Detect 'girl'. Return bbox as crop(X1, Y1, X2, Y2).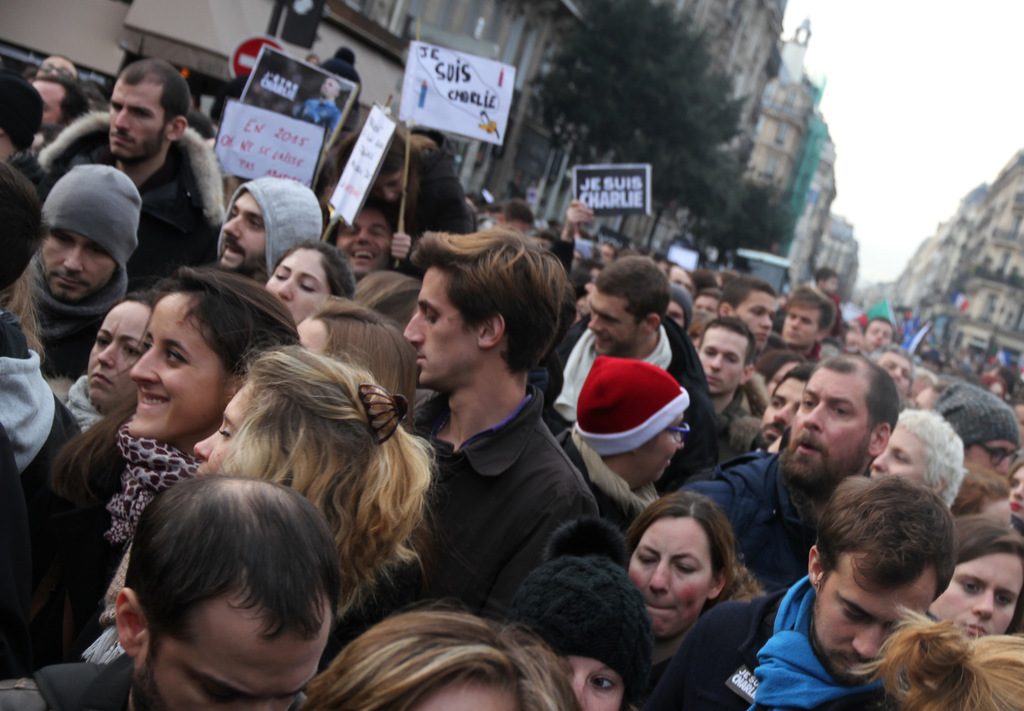
crop(77, 347, 433, 669).
